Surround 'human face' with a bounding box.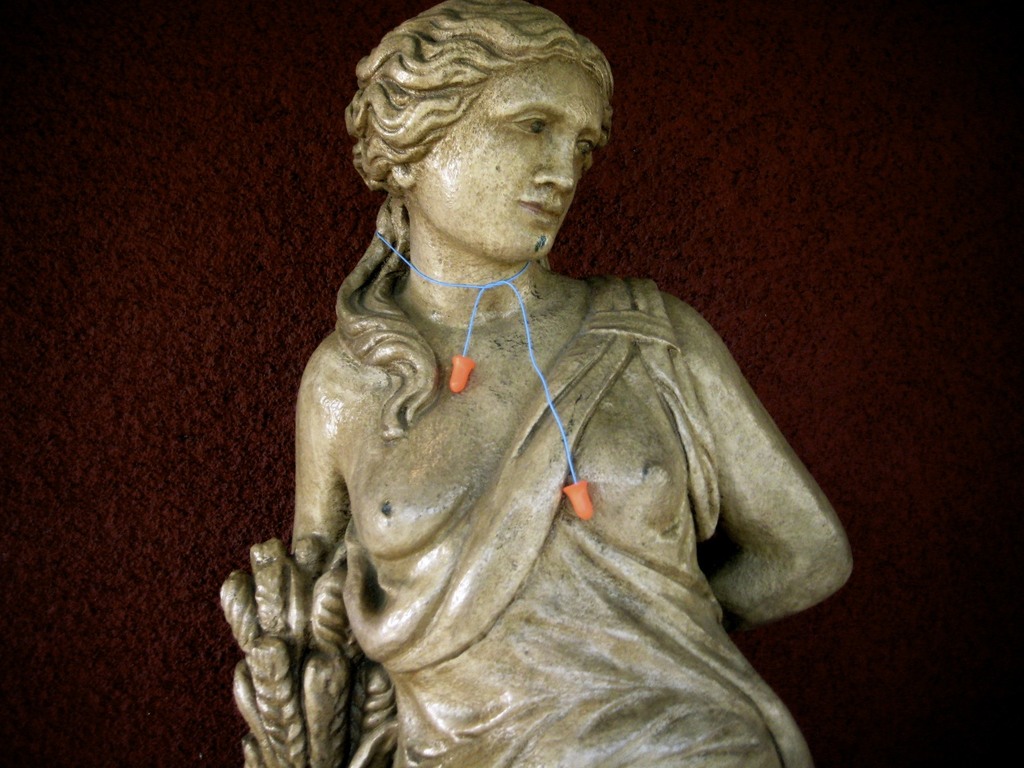
pyautogui.locateOnScreen(414, 63, 603, 262).
